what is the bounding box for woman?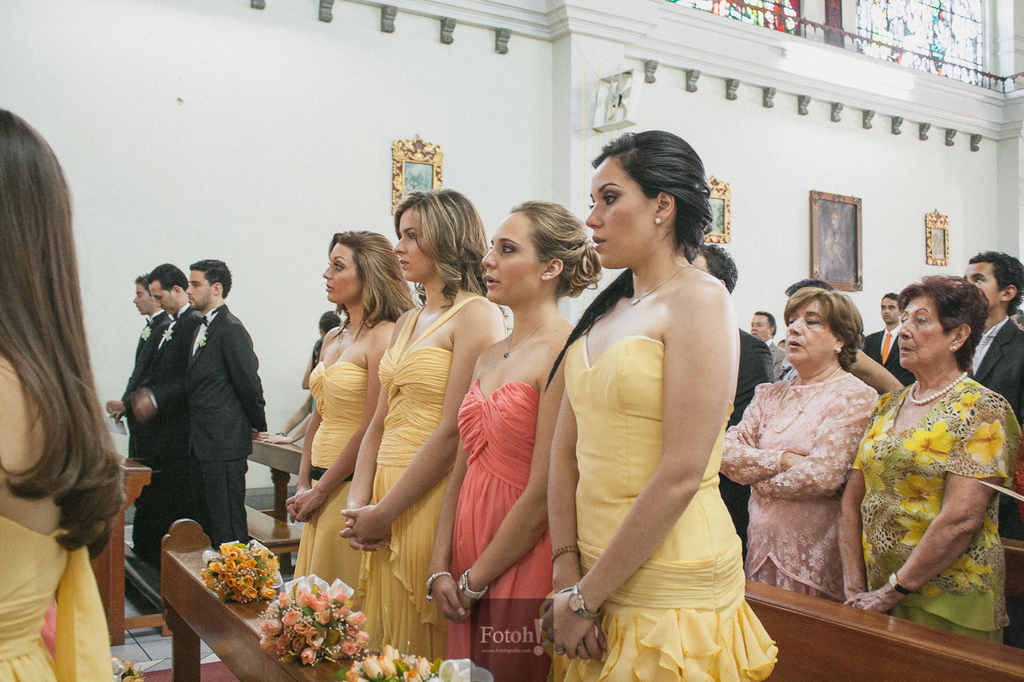
select_region(554, 118, 782, 681).
